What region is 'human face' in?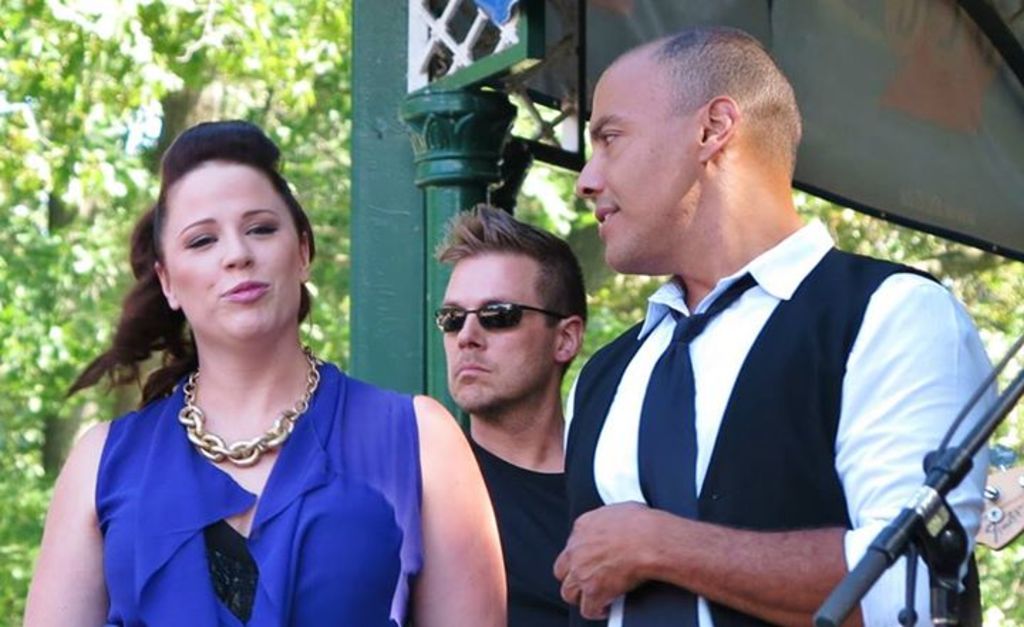
bbox=(442, 252, 556, 415).
